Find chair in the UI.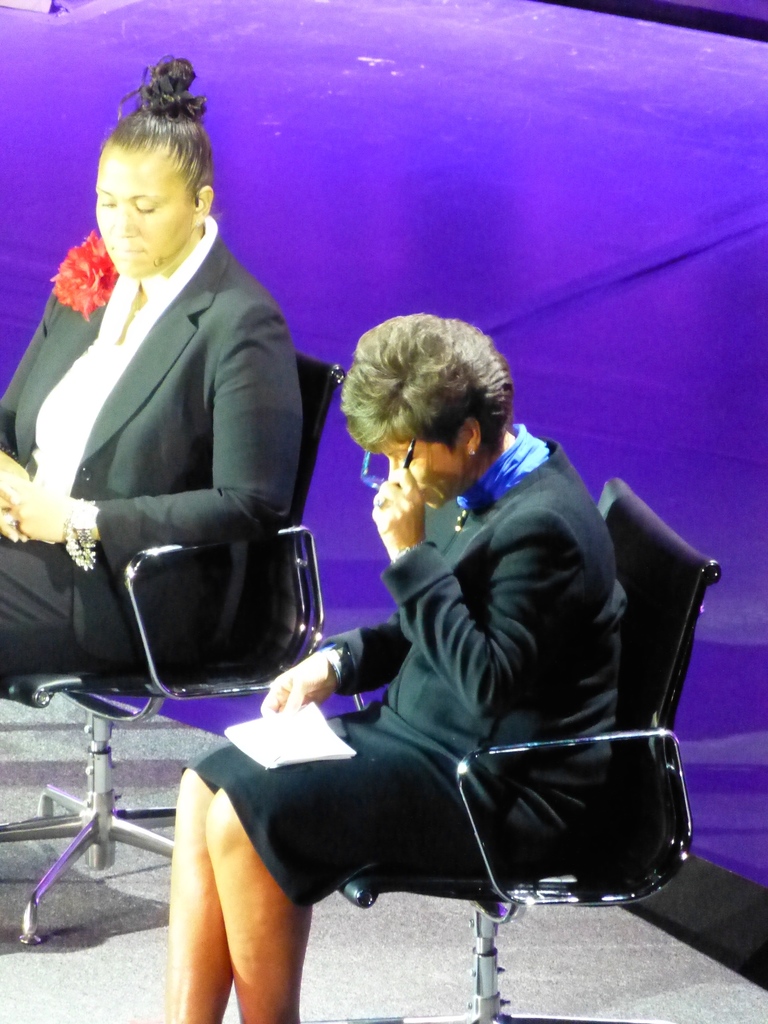
UI element at left=0, top=357, right=350, bottom=950.
